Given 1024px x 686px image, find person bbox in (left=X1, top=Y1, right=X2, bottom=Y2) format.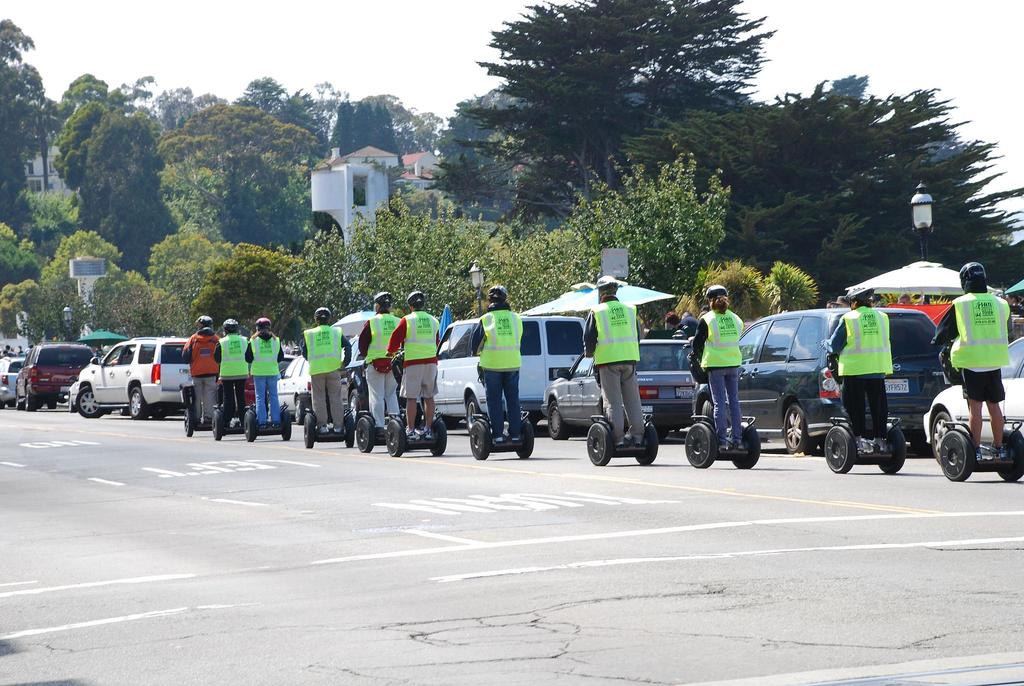
(left=304, top=309, right=354, bottom=430).
